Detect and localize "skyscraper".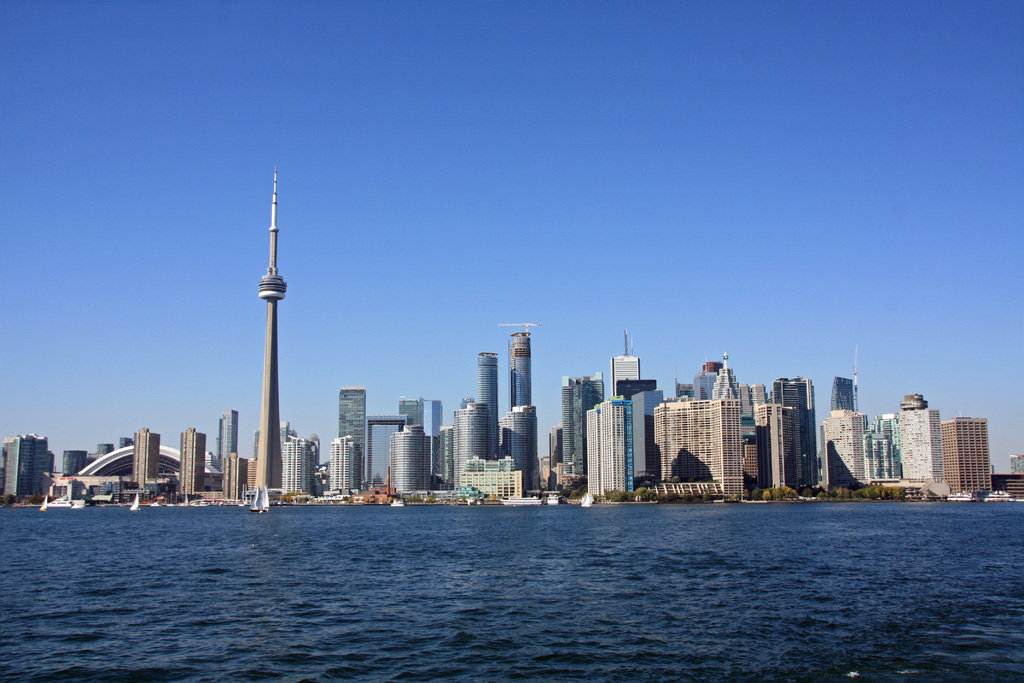
Localized at detection(582, 331, 672, 497).
